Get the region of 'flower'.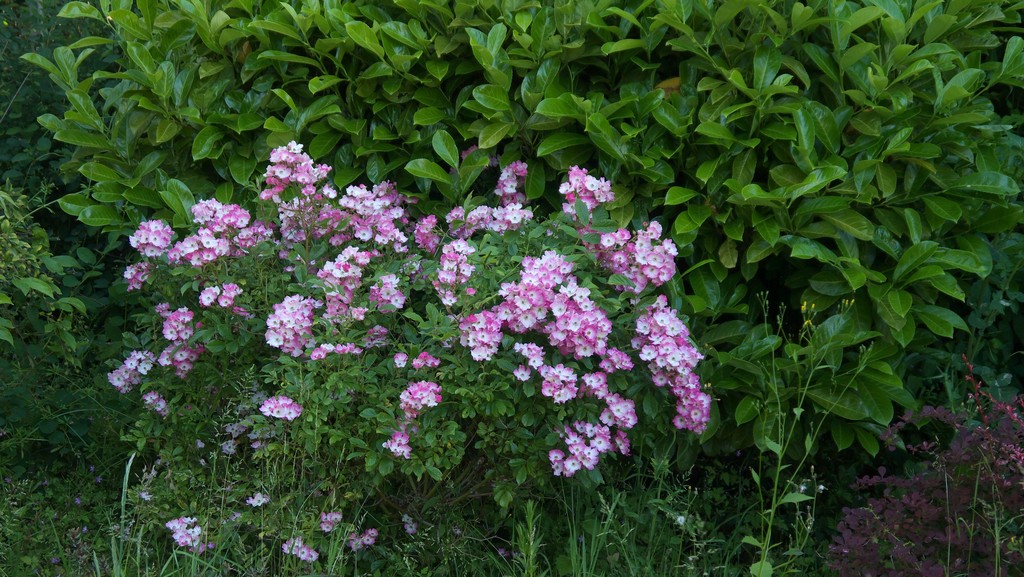
(497,548,515,556).
